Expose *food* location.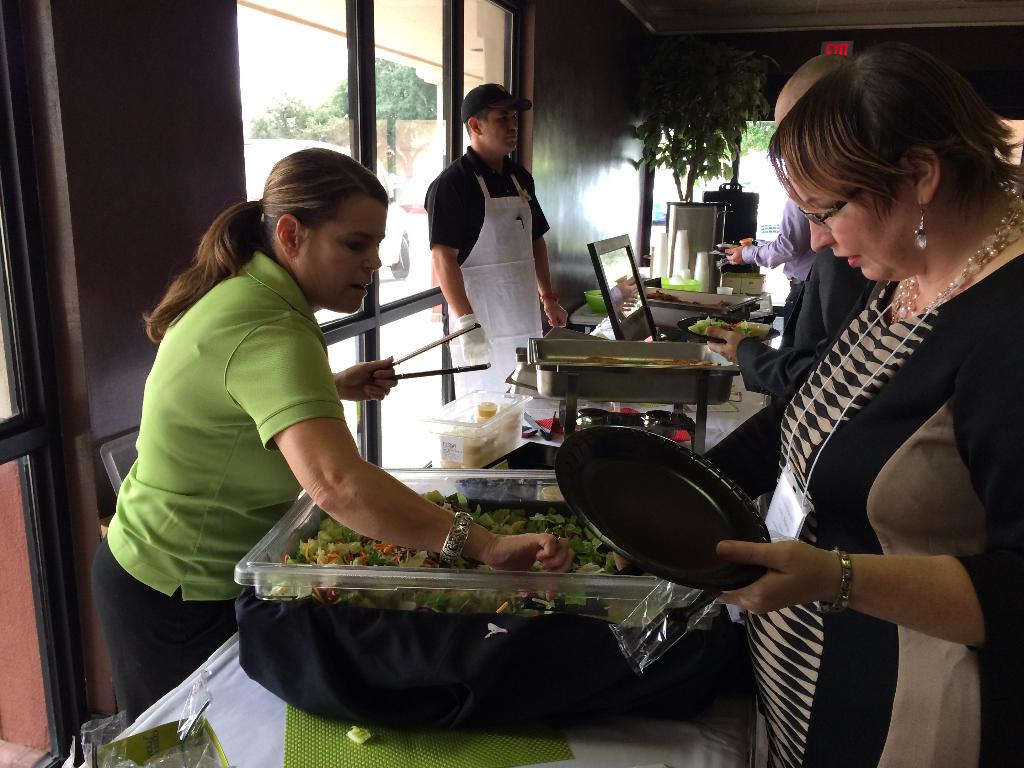
Exposed at <region>669, 272, 689, 288</region>.
